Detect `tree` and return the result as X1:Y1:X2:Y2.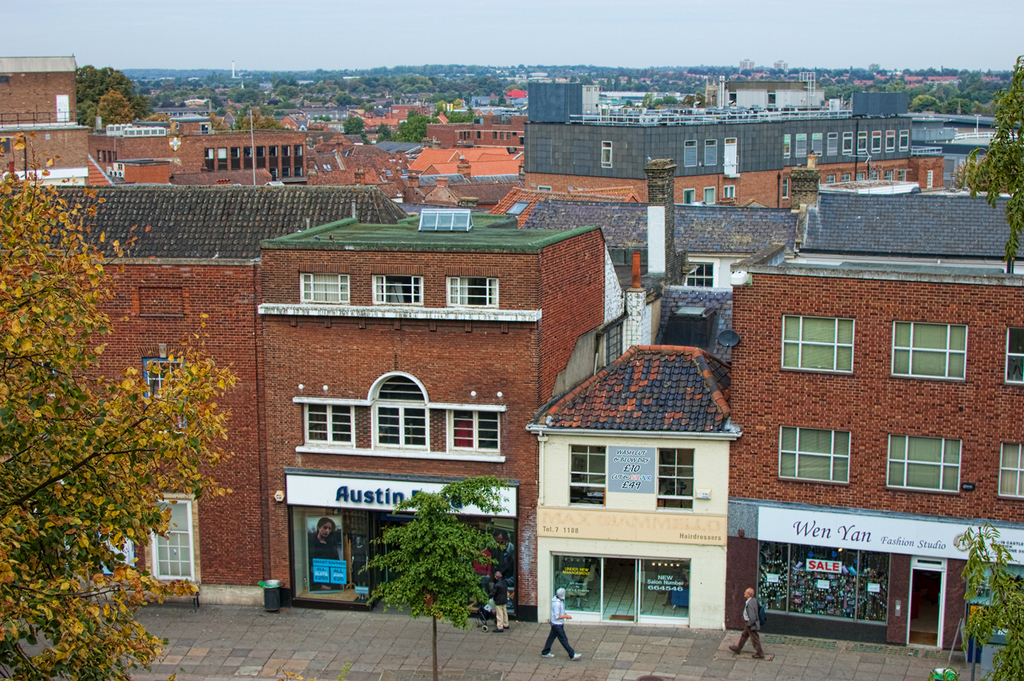
9:177:194:680.
